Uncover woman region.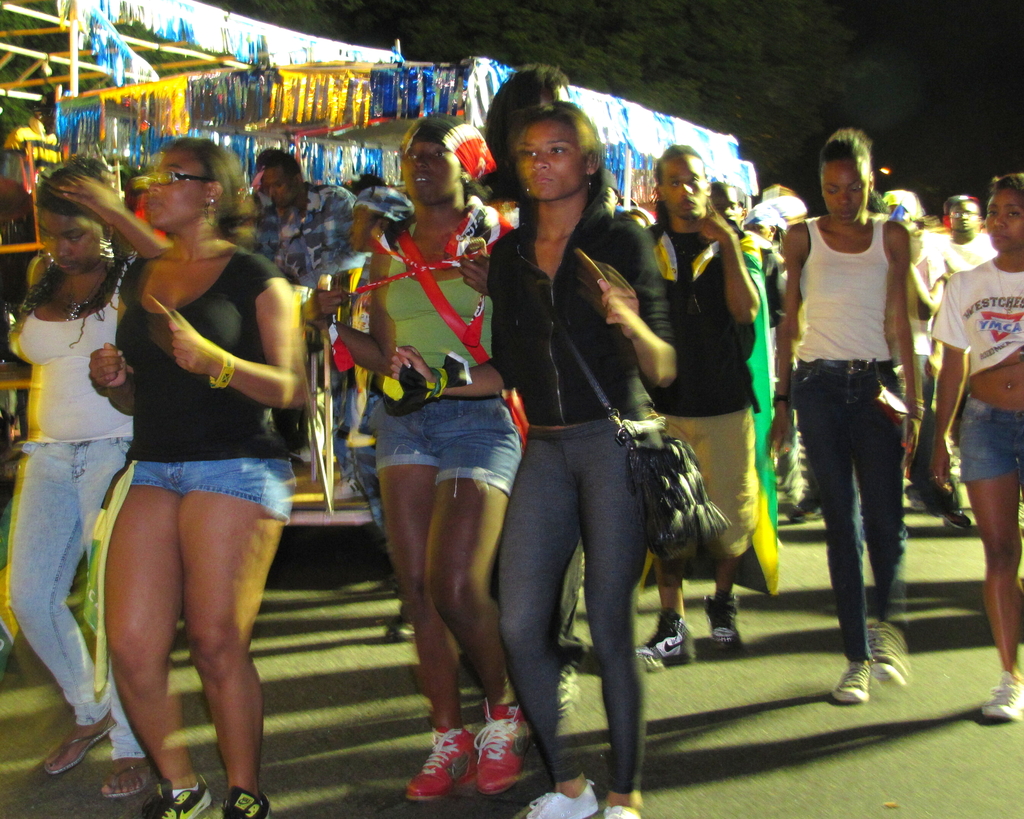
Uncovered: 90,134,309,818.
